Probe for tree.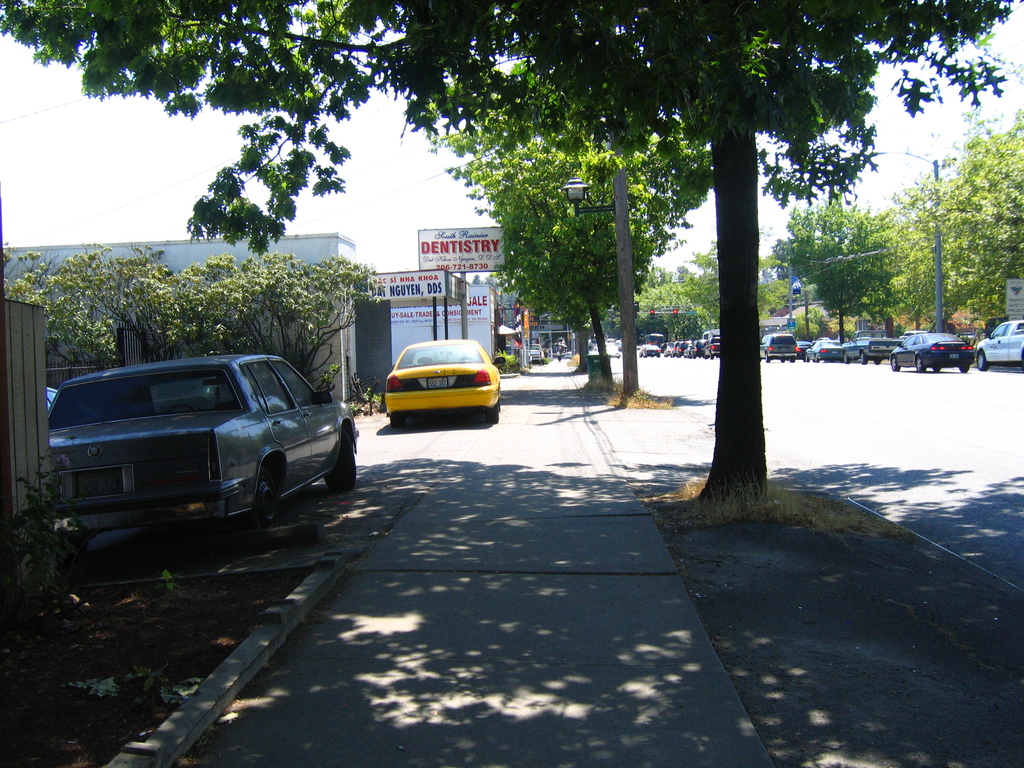
Probe result: 17:0:1023:488.
